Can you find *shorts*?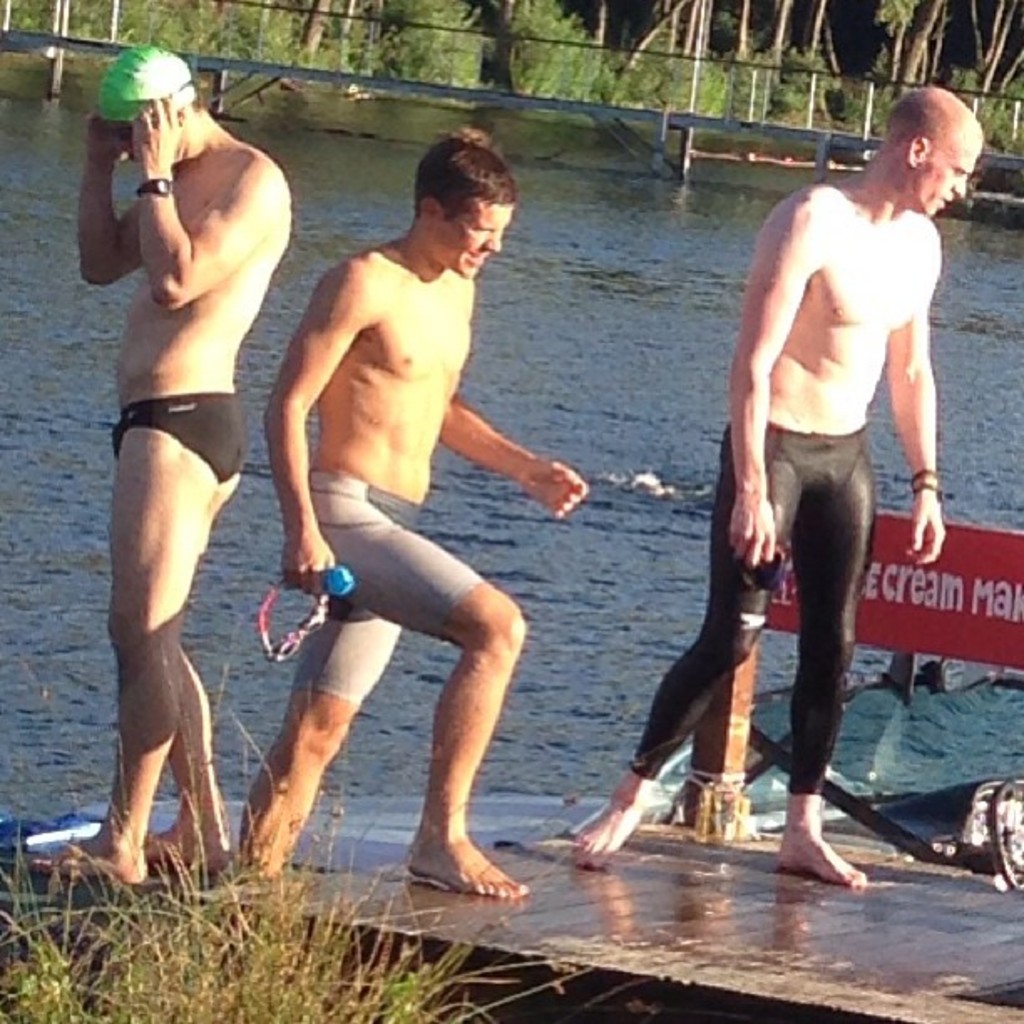
Yes, bounding box: BBox(284, 470, 487, 706).
